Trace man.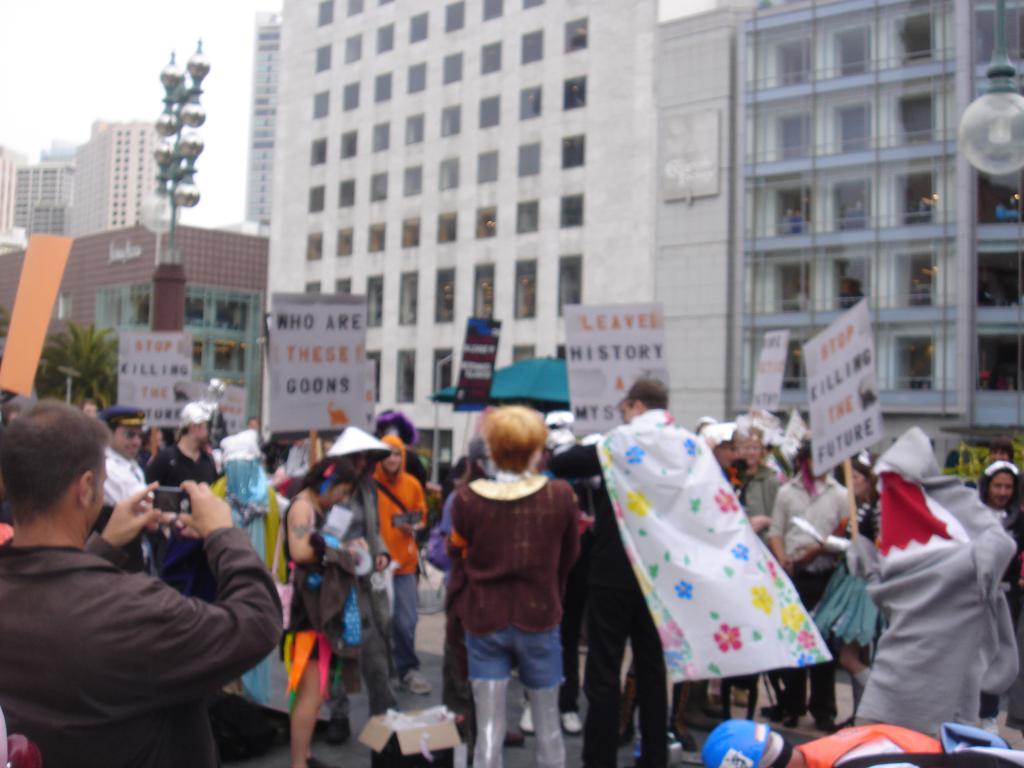
Traced to {"left": 141, "top": 376, "right": 236, "bottom": 506}.
